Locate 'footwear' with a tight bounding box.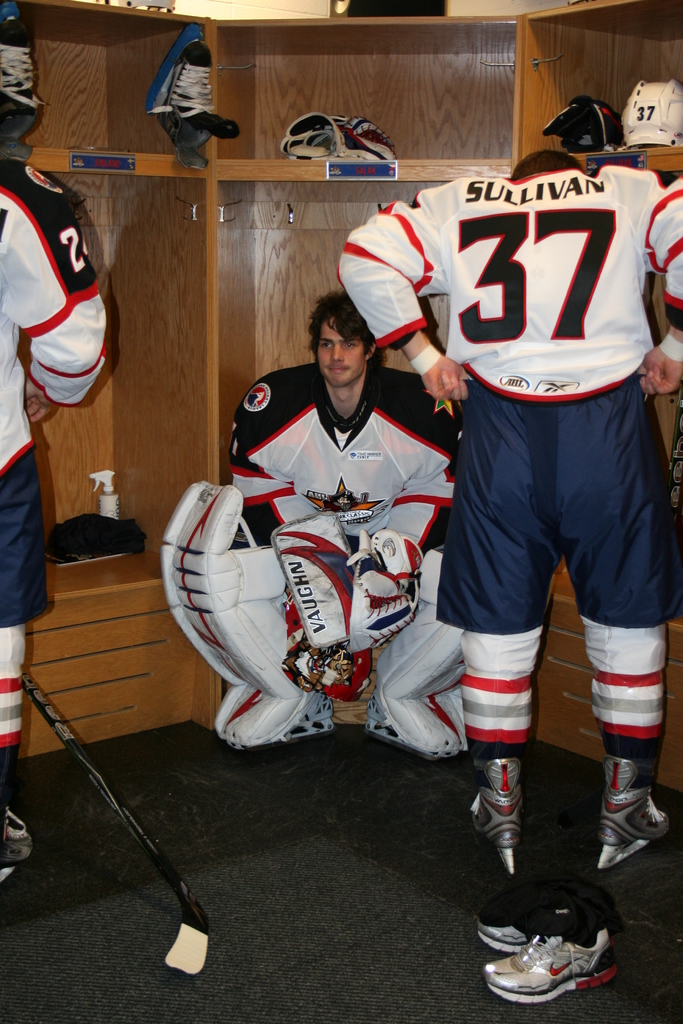
472:758:521:875.
